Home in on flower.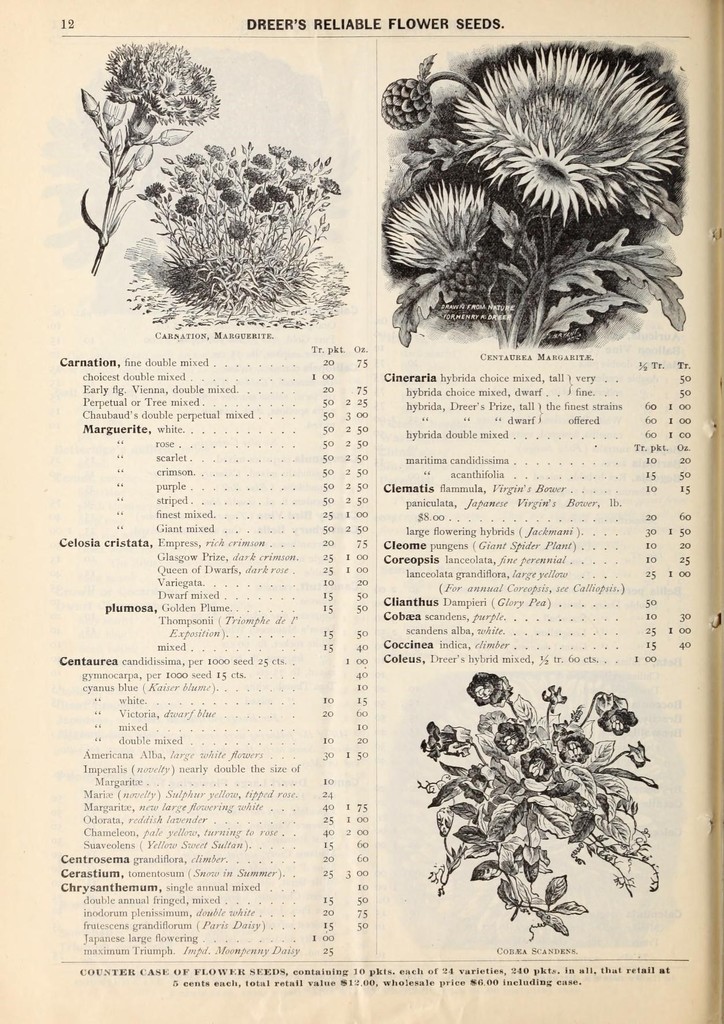
Homed in at [463, 672, 513, 705].
